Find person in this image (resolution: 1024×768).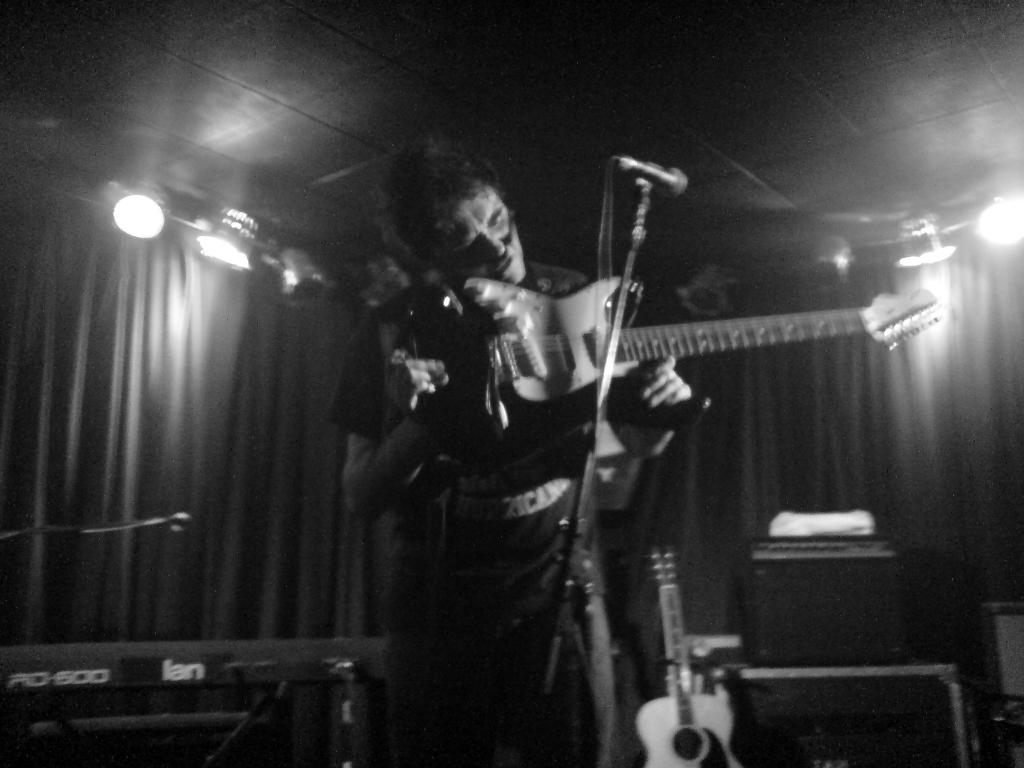
left=328, top=132, right=715, bottom=767.
